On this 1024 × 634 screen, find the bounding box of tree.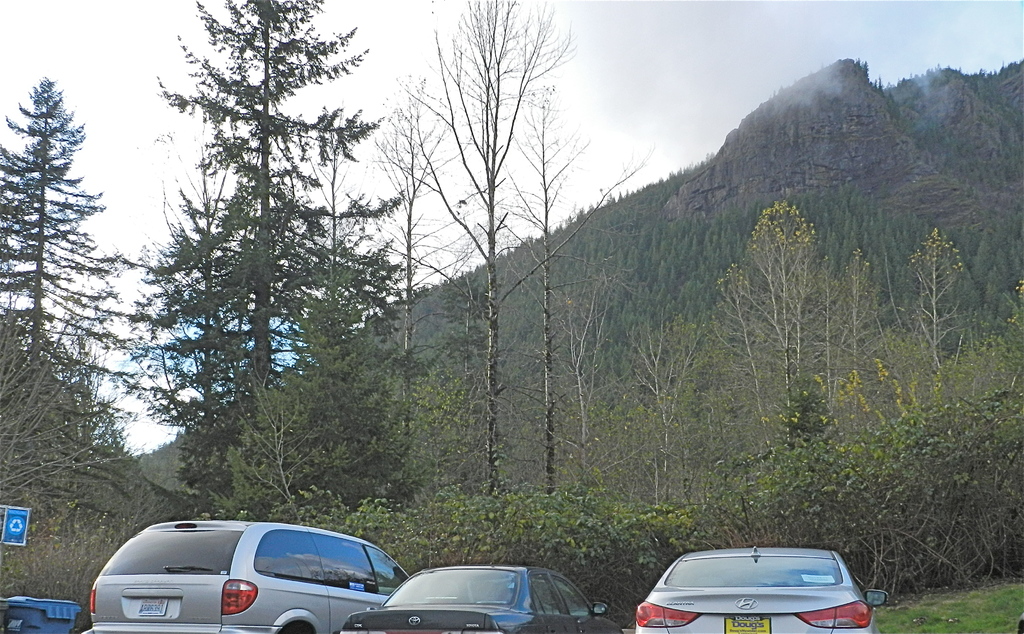
Bounding box: bbox(118, 0, 412, 526).
